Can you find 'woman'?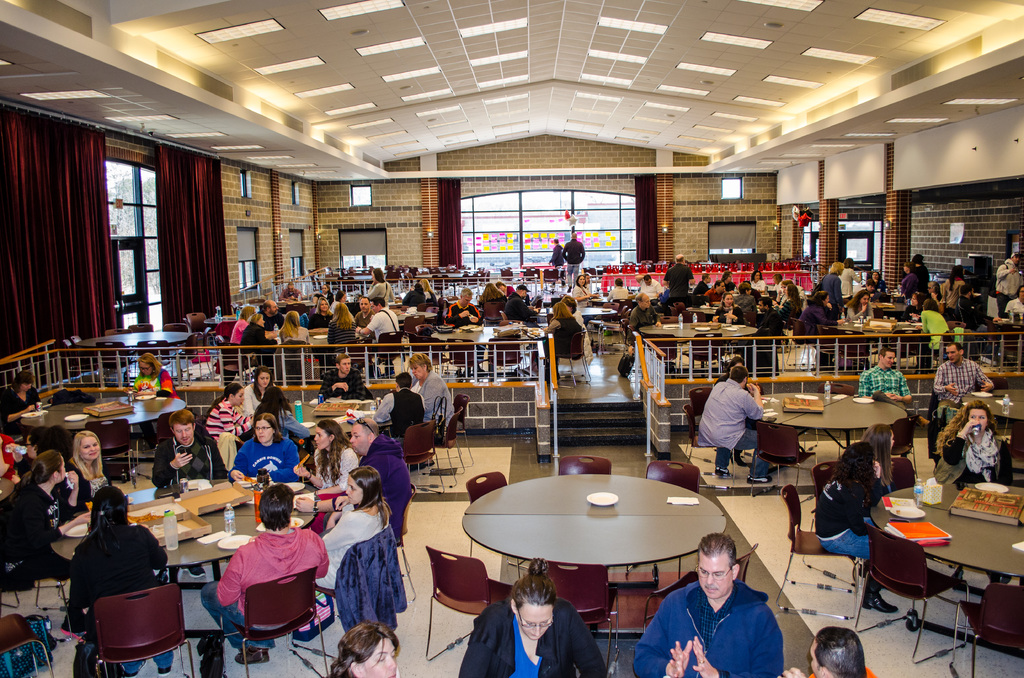
Yes, bounding box: 0:446:84:634.
